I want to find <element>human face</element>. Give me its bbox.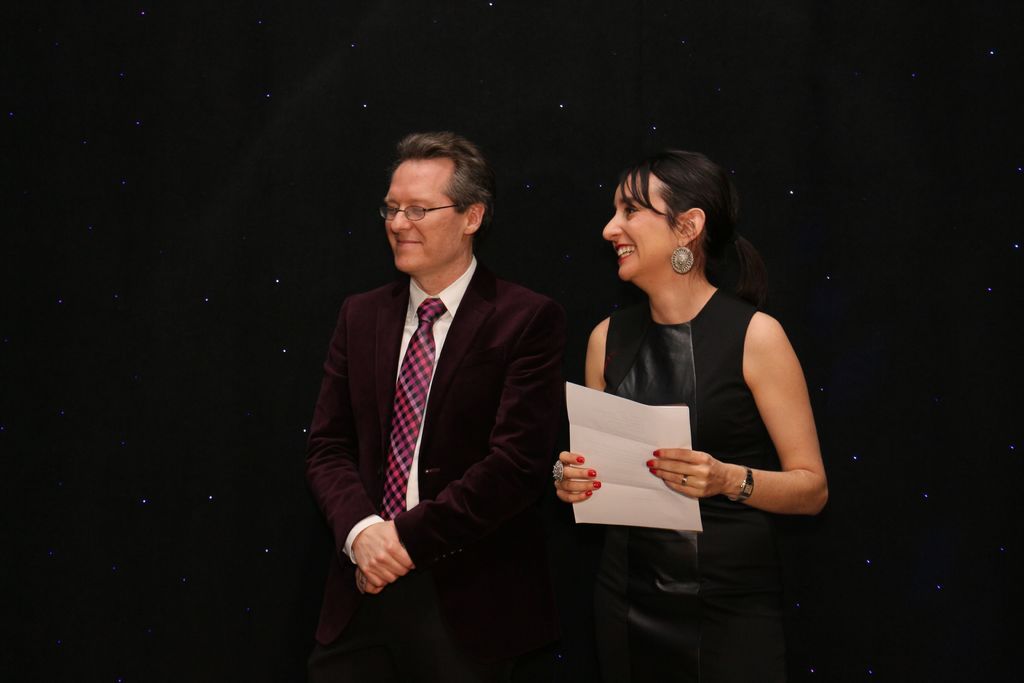
rect(378, 167, 467, 272).
